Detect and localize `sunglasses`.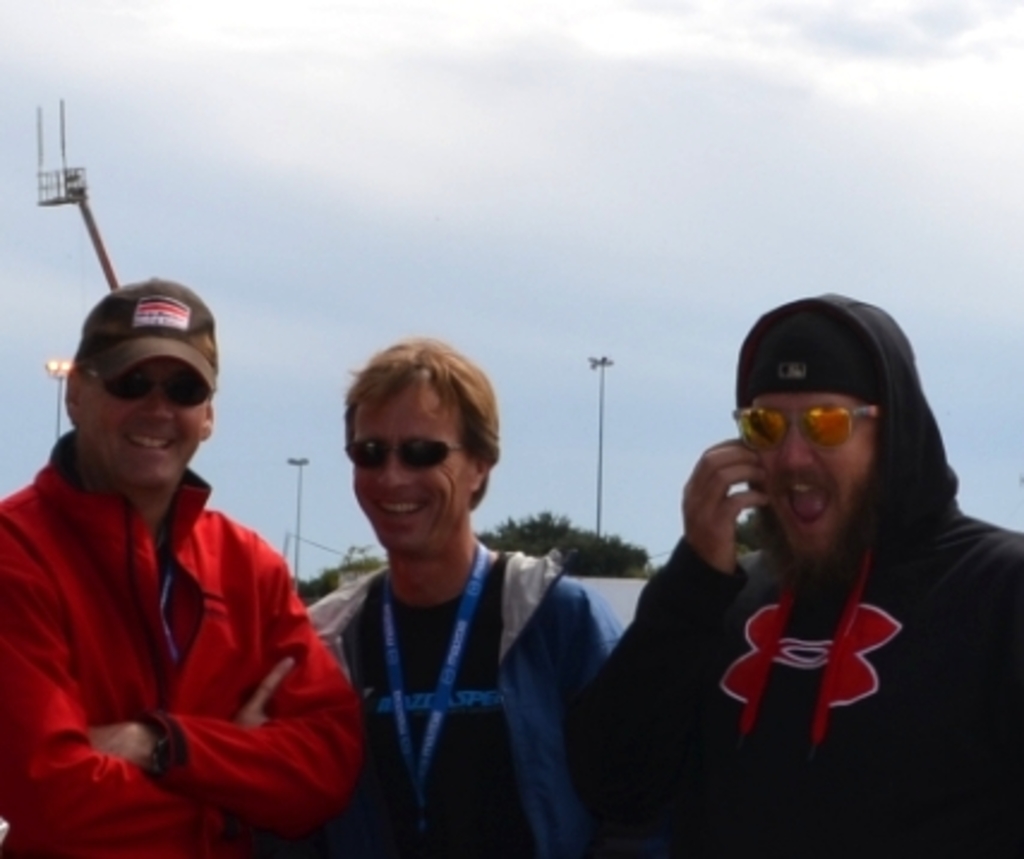
Localized at Rect(727, 401, 885, 451).
